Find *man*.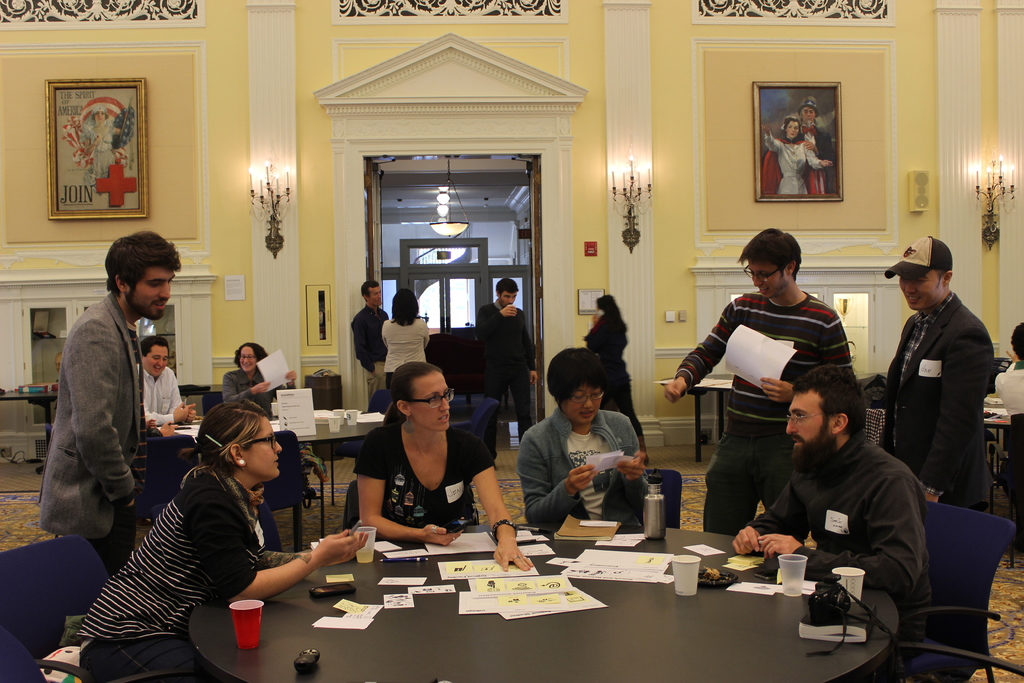
477/276/538/436.
